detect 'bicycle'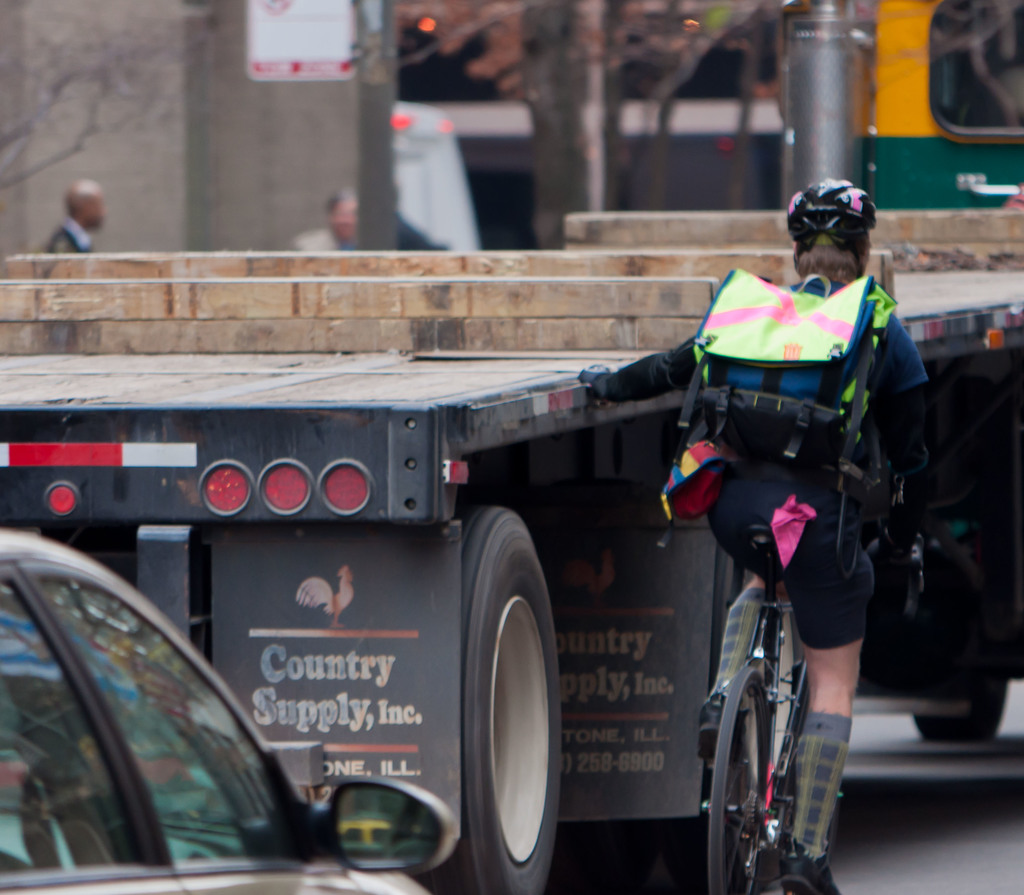
[left=649, top=509, right=940, bottom=894]
